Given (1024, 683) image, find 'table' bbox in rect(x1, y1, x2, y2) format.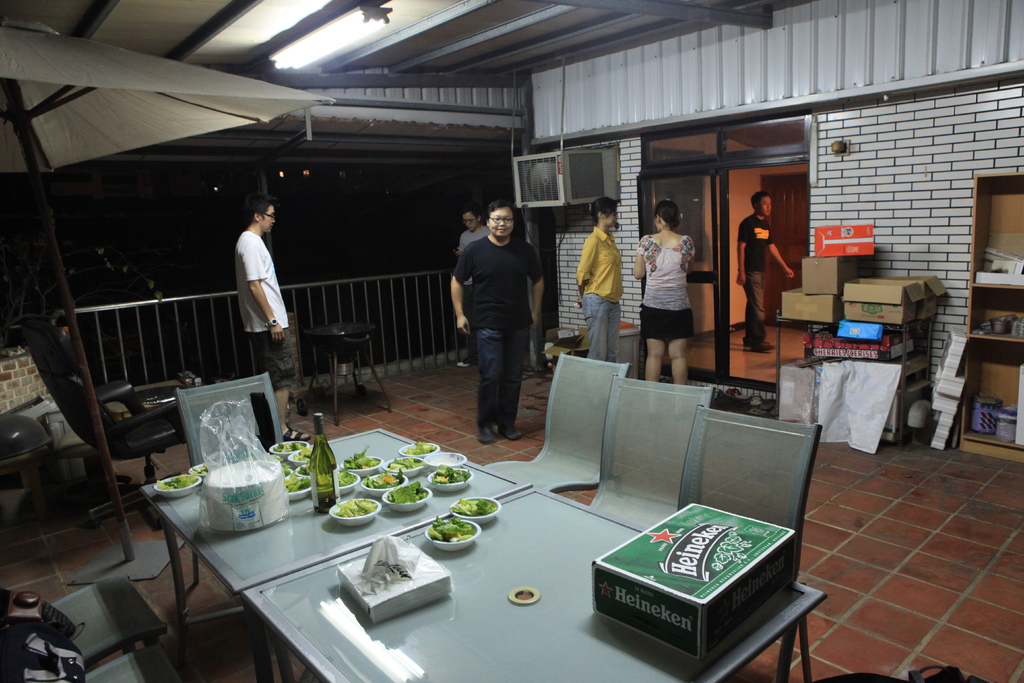
rect(138, 429, 522, 677).
